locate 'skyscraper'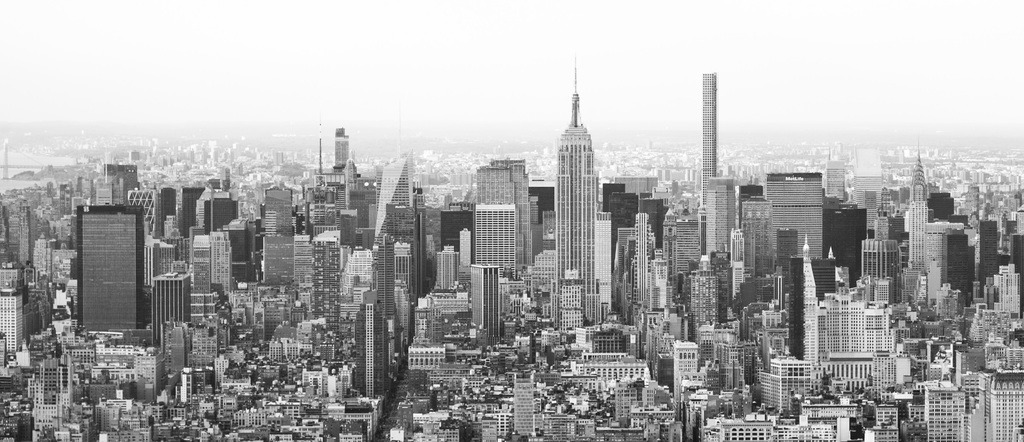
153:185:173:244
